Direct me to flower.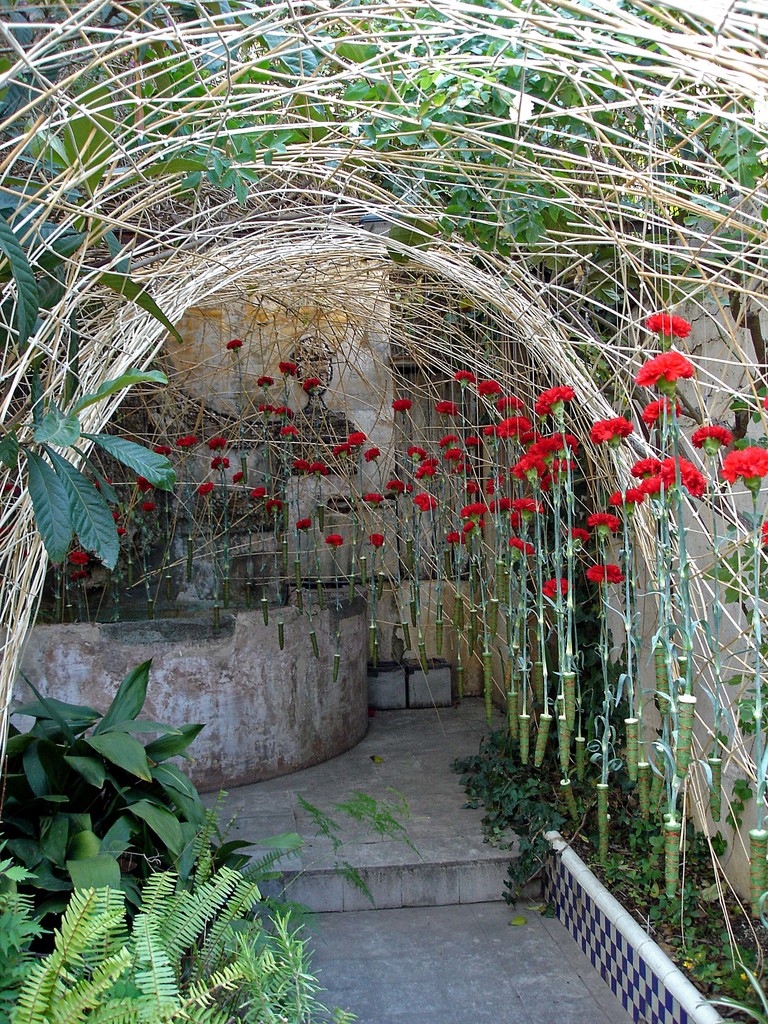
Direction: (387,479,410,493).
